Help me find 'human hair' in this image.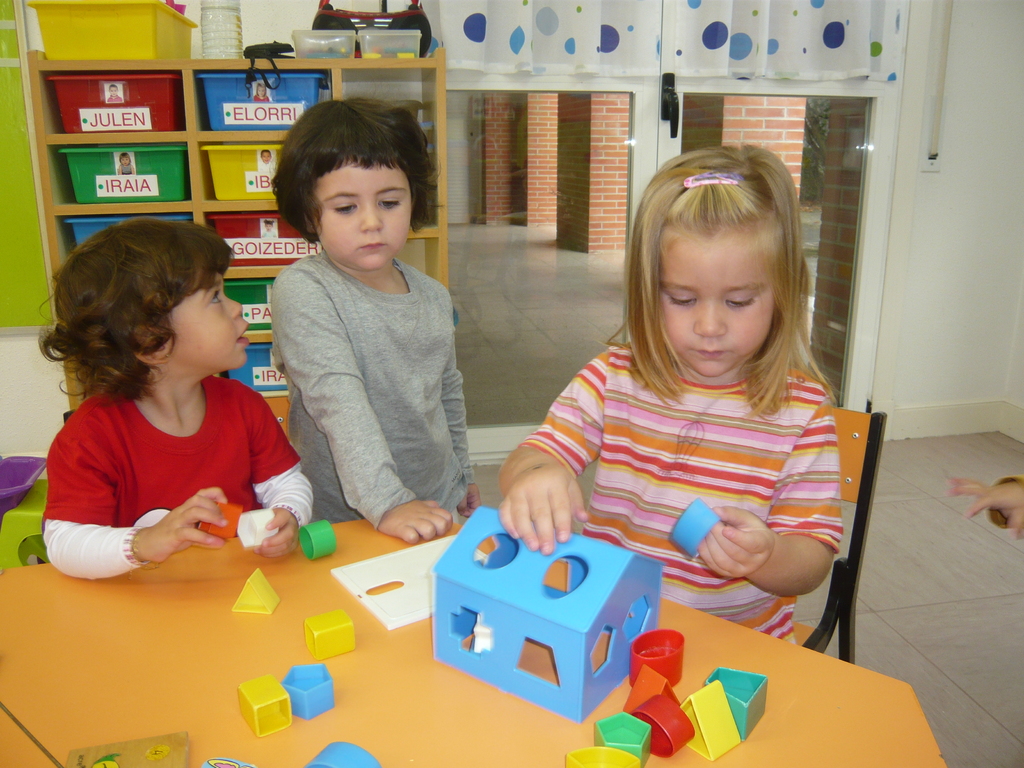
Found it: <bbox>611, 154, 819, 397</bbox>.
